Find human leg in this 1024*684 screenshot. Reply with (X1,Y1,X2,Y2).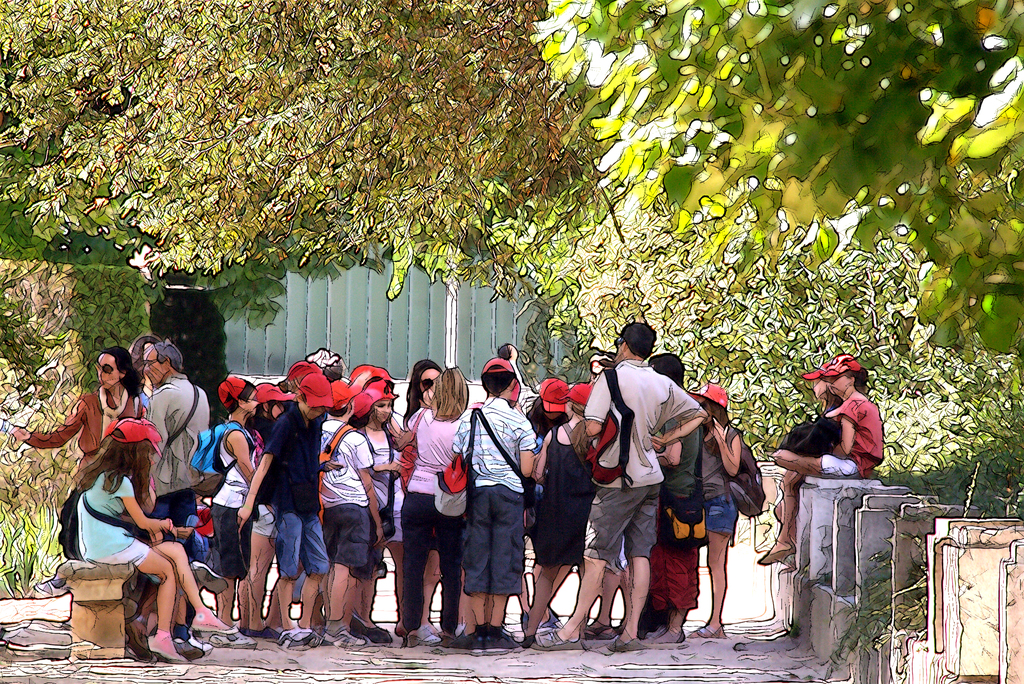
(521,560,563,648).
